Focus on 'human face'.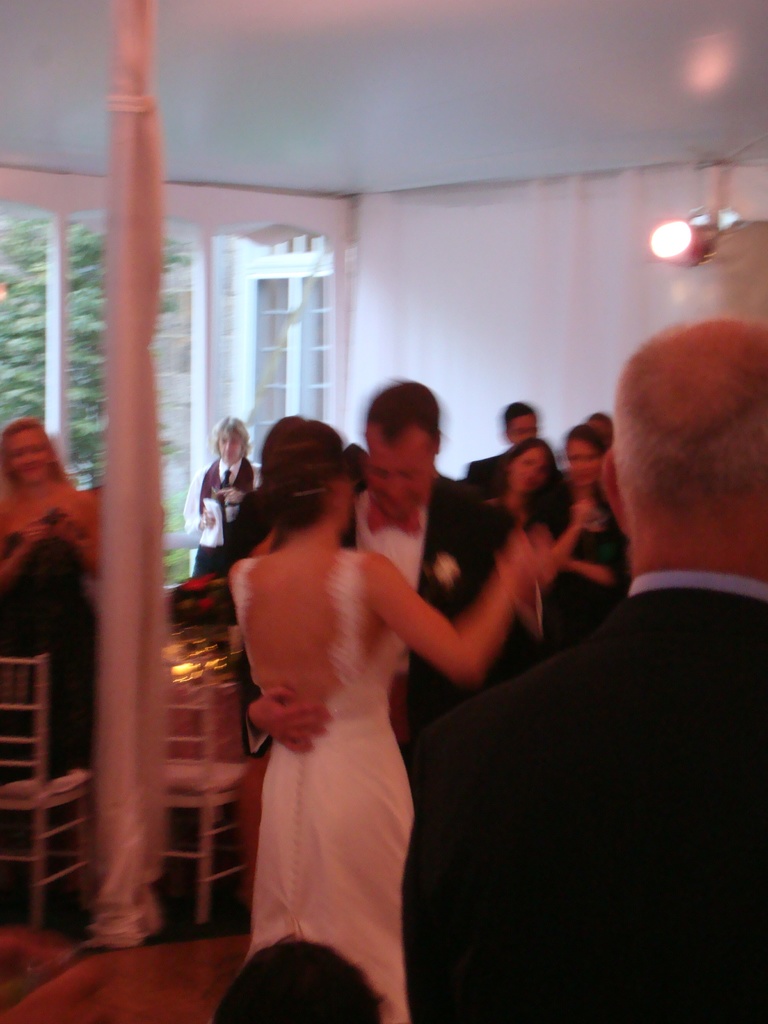
Focused at 366,426,431,516.
